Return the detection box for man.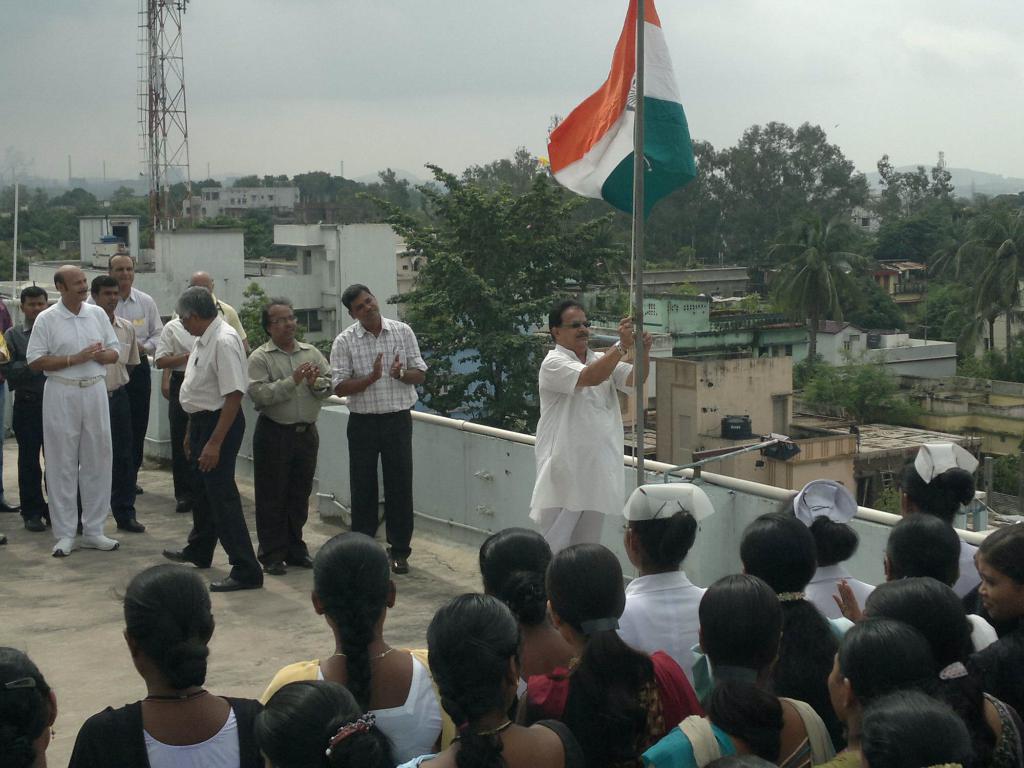
select_region(10, 232, 127, 565).
